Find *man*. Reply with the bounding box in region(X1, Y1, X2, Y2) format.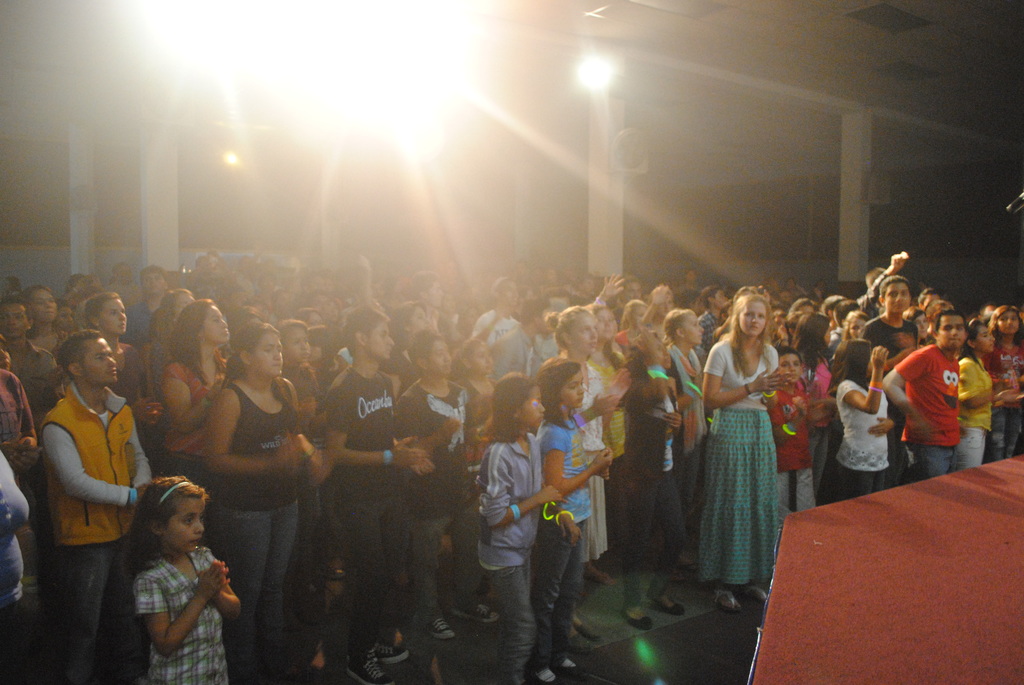
region(123, 264, 168, 347).
